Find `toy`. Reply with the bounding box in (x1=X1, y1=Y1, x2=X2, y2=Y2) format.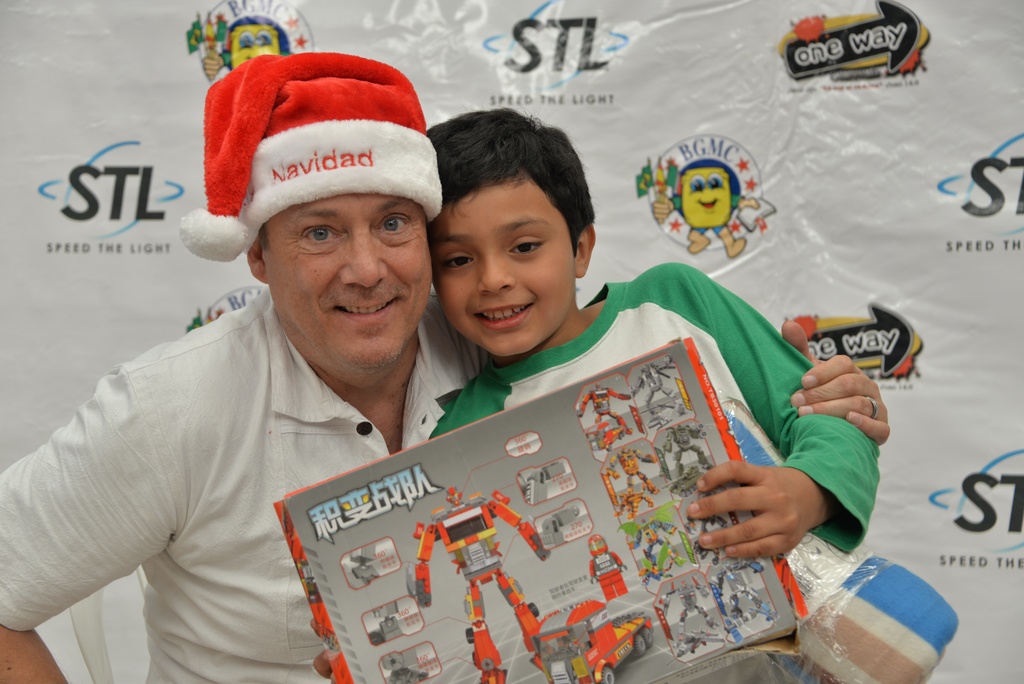
(x1=411, y1=482, x2=557, y2=683).
